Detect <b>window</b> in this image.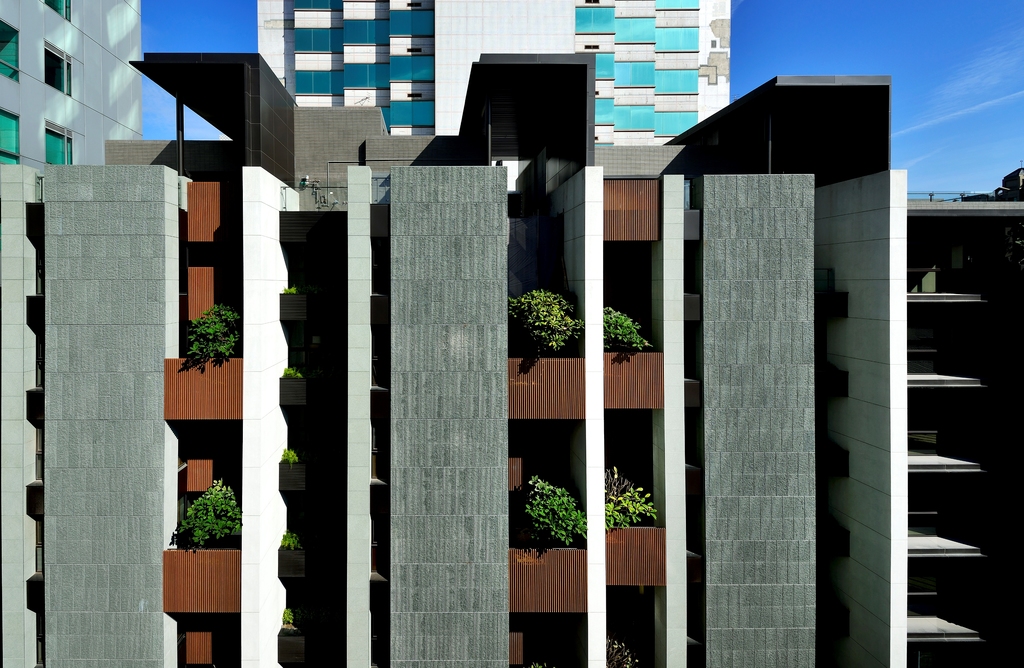
Detection: rect(45, 121, 77, 165).
